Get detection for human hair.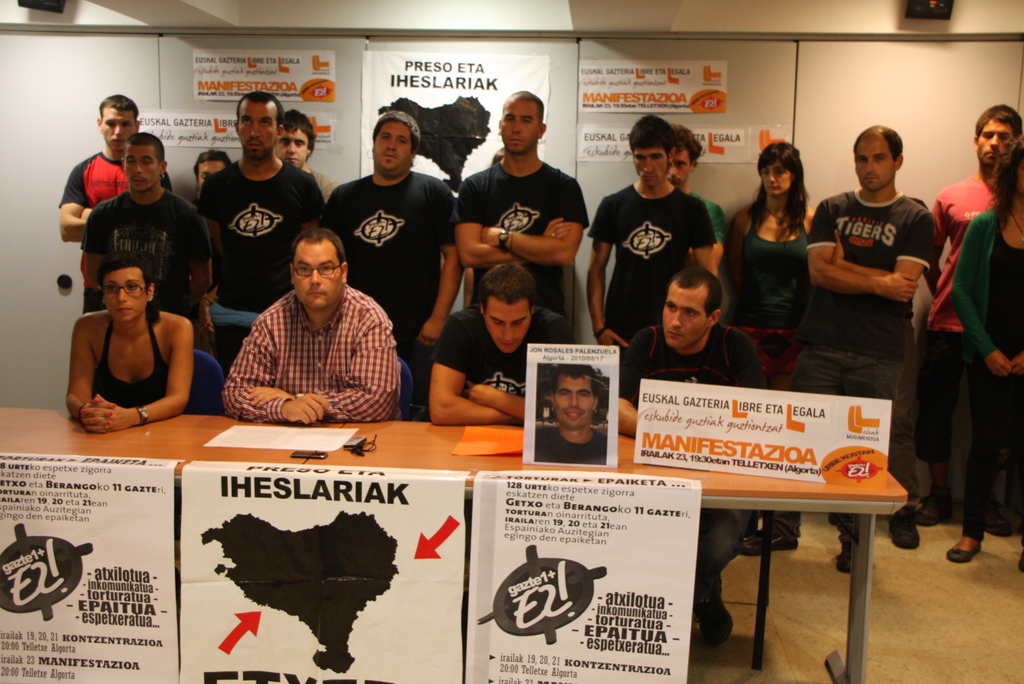
Detection: [left=96, top=250, right=166, bottom=330].
